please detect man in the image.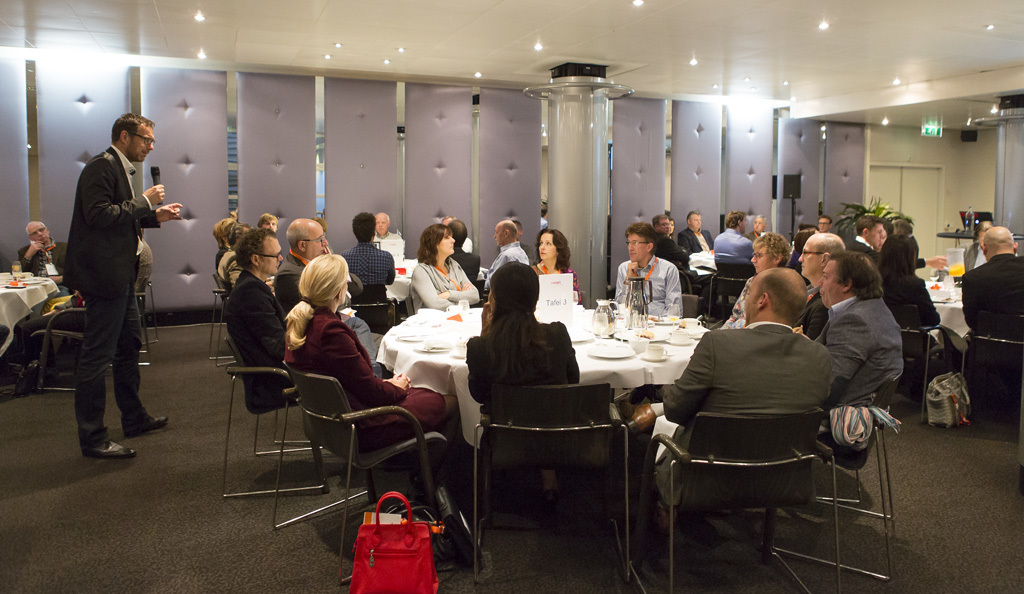
{"x1": 611, "y1": 222, "x2": 684, "y2": 322}.
